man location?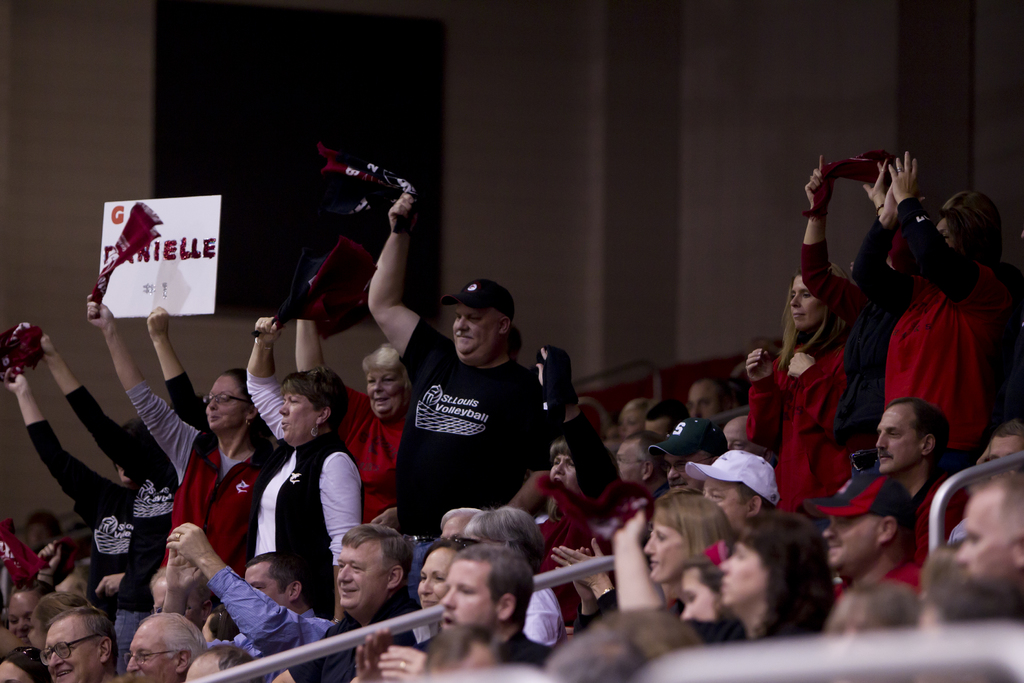
left=44, top=604, right=119, bottom=682
